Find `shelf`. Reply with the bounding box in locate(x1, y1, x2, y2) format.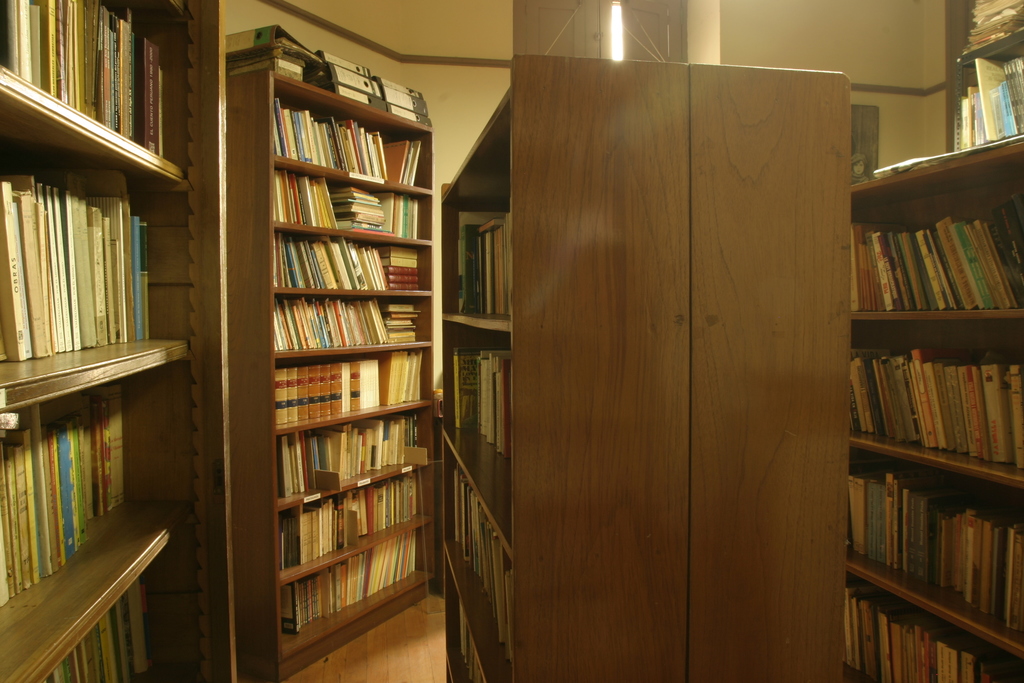
locate(0, 0, 237, 682).
